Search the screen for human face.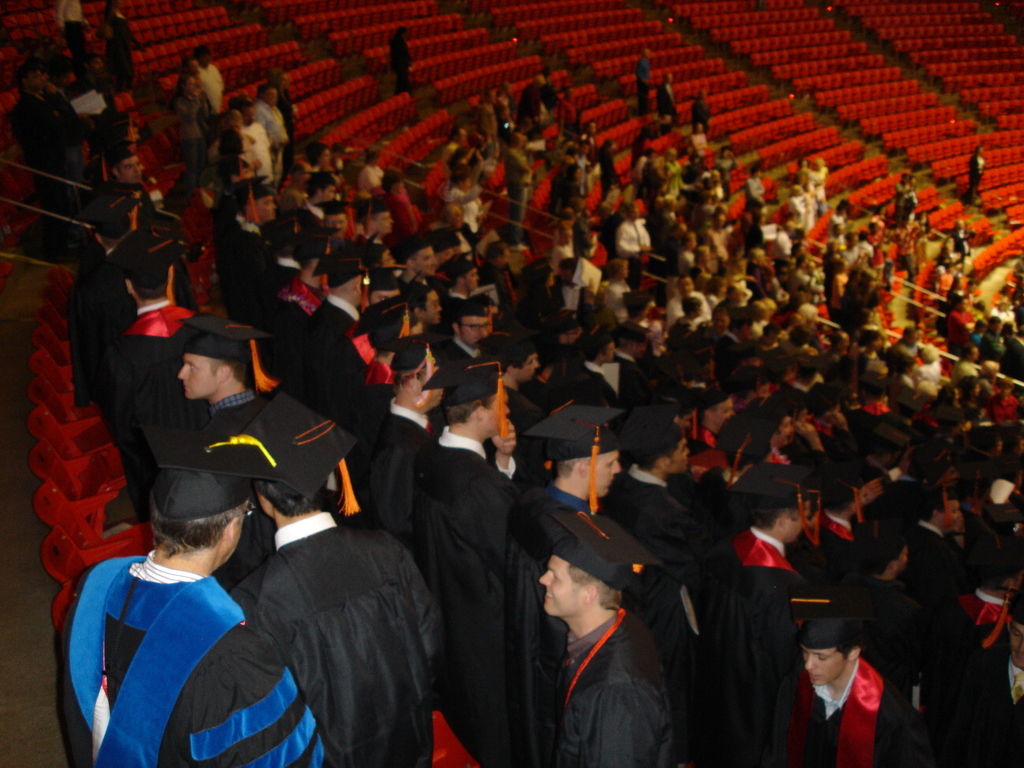
Found at left=586, top=454, right=624, bottom=498.
